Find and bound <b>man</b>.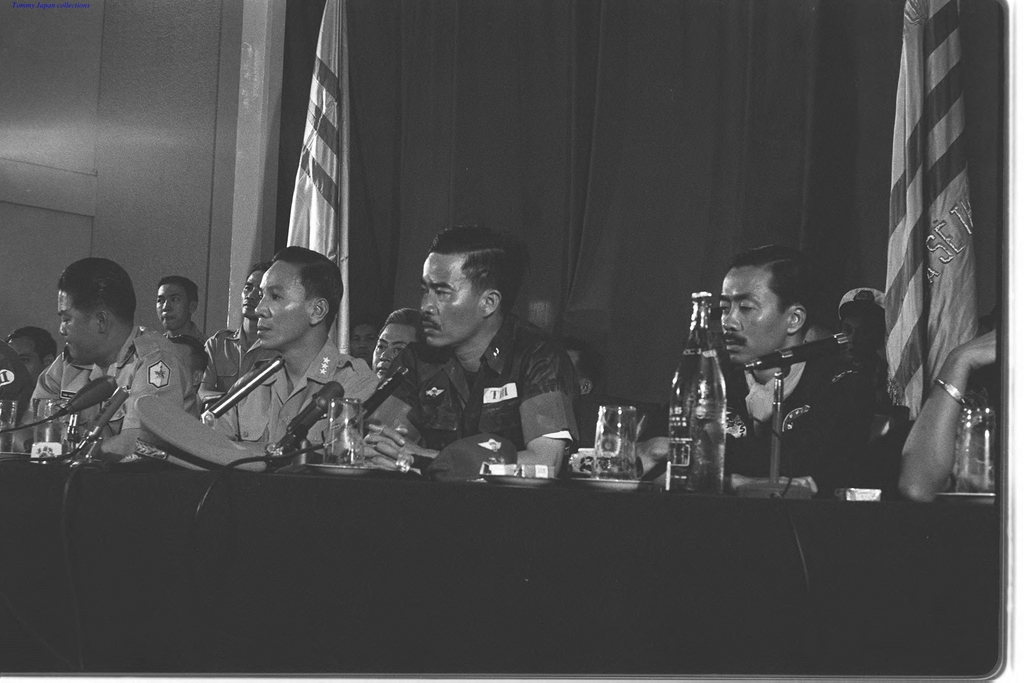
Bound: select_region(349, 318, 377, 365).
